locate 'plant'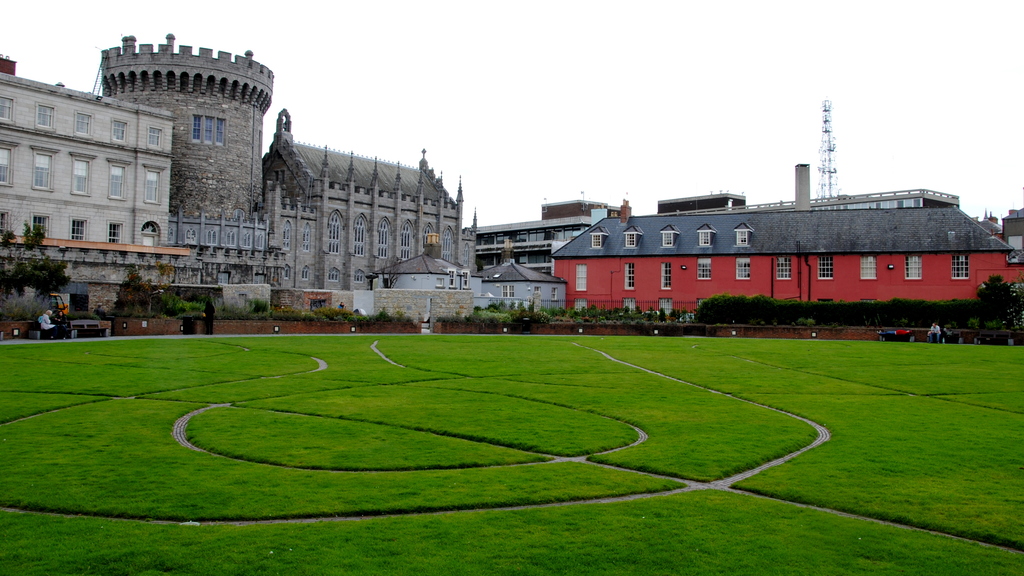
left=20, top=223, right=44, bottom=254
